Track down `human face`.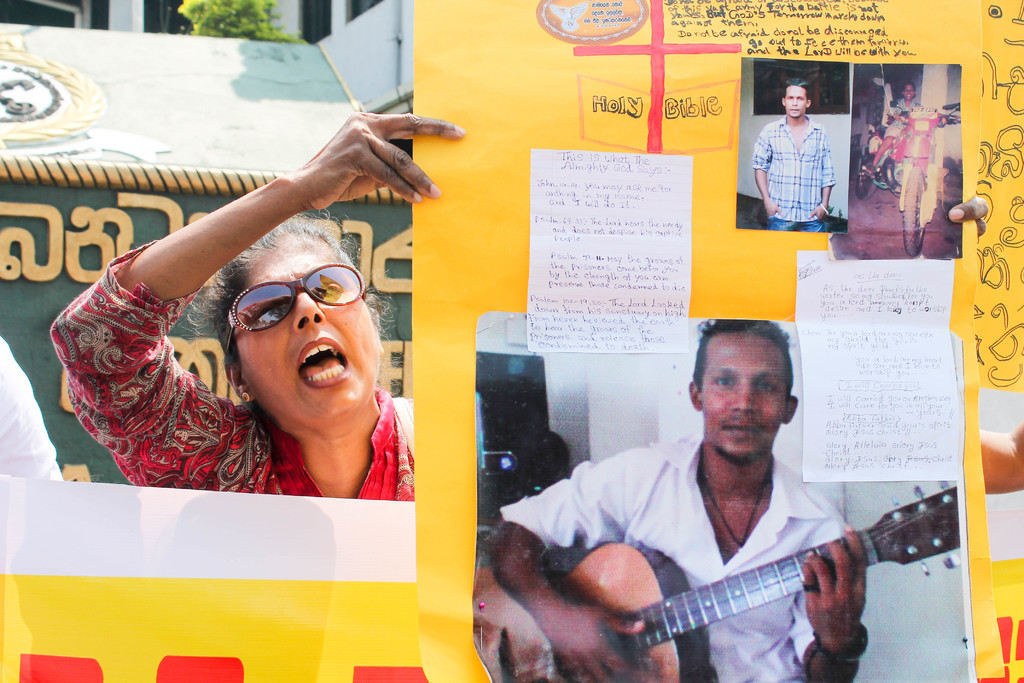
Tracked to 216/235/382/428.
